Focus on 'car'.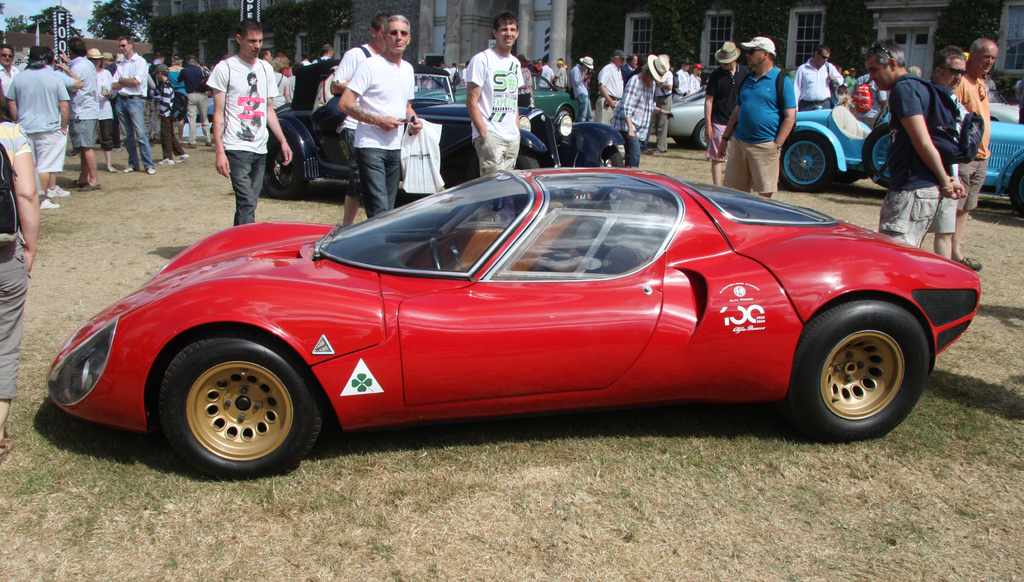
Focused at bbox=[244, 71, 651, 197].
